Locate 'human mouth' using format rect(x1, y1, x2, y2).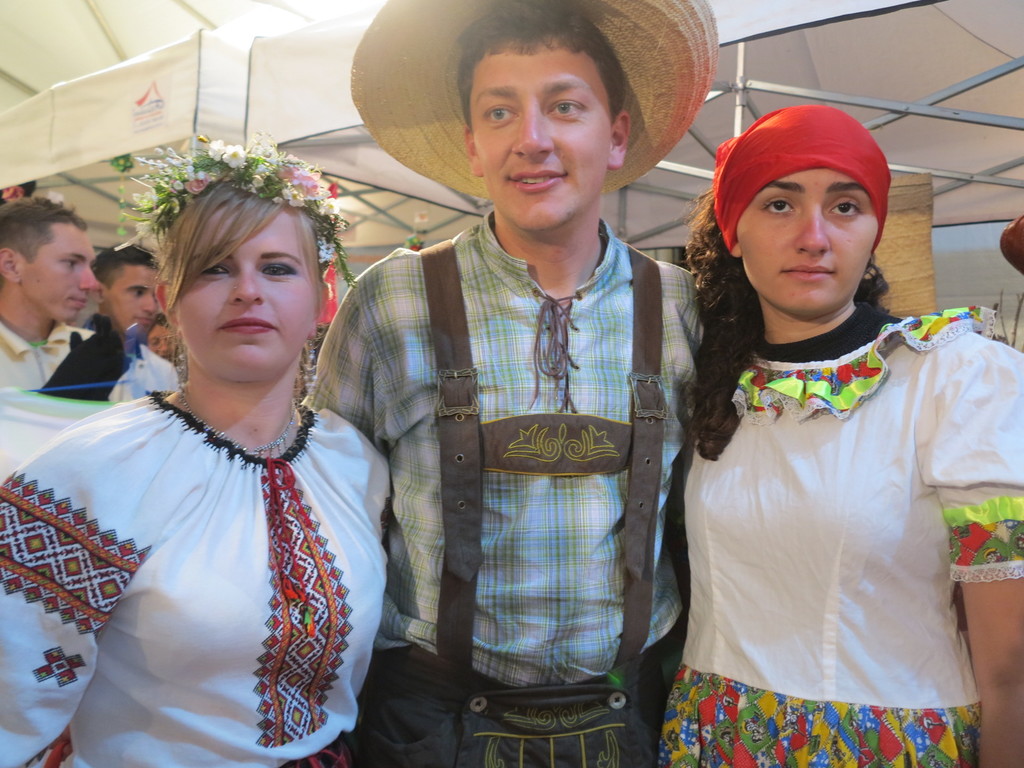
rect(134, 316, 154, 326).
